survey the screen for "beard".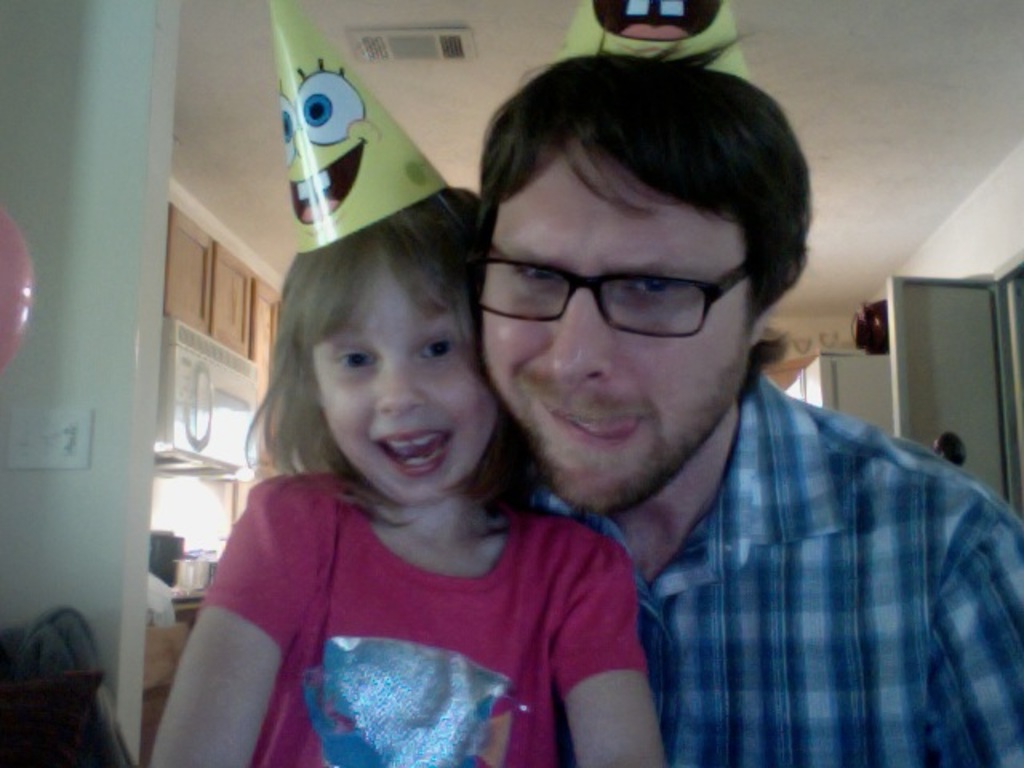
Survey found: locate(514, 344, 752, 517).
